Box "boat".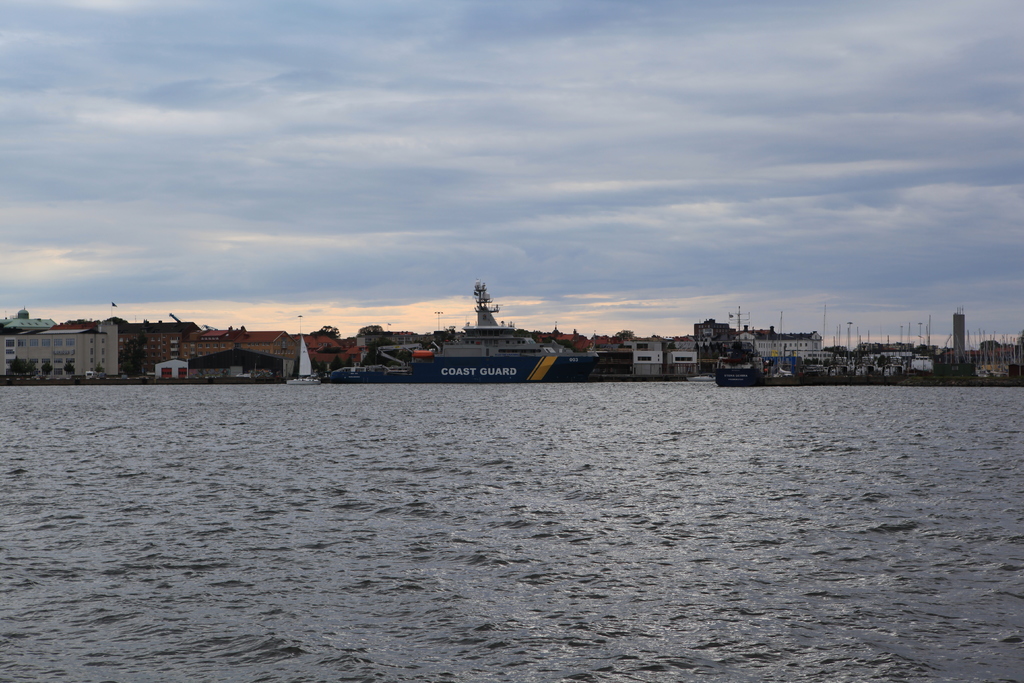
box(380, 284, 642, 371).
